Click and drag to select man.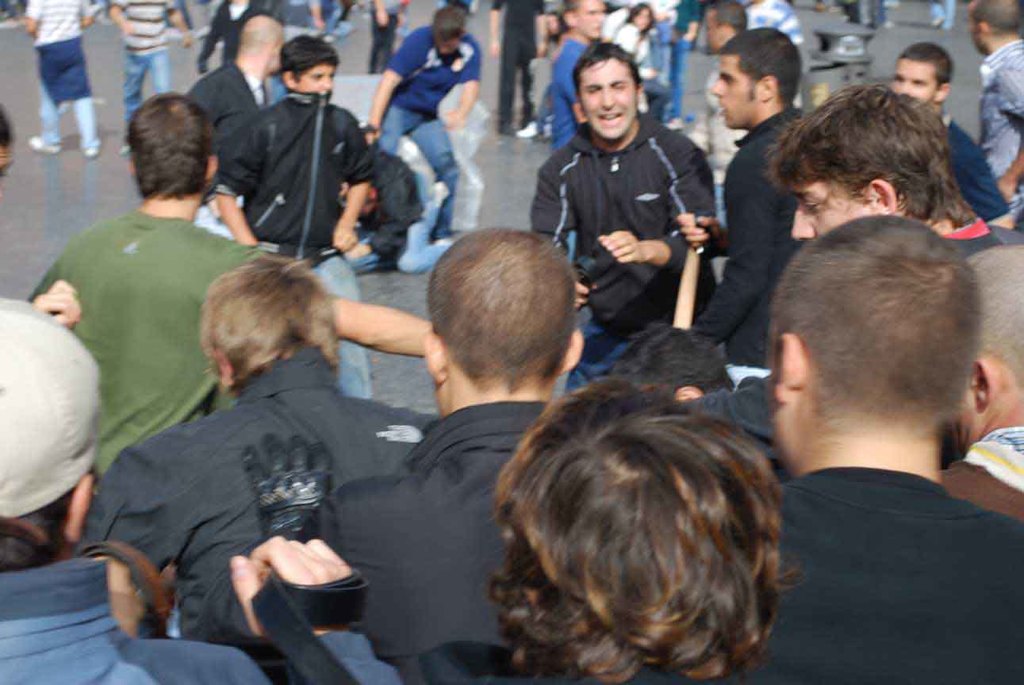
Selection: 0/296/271/684.
